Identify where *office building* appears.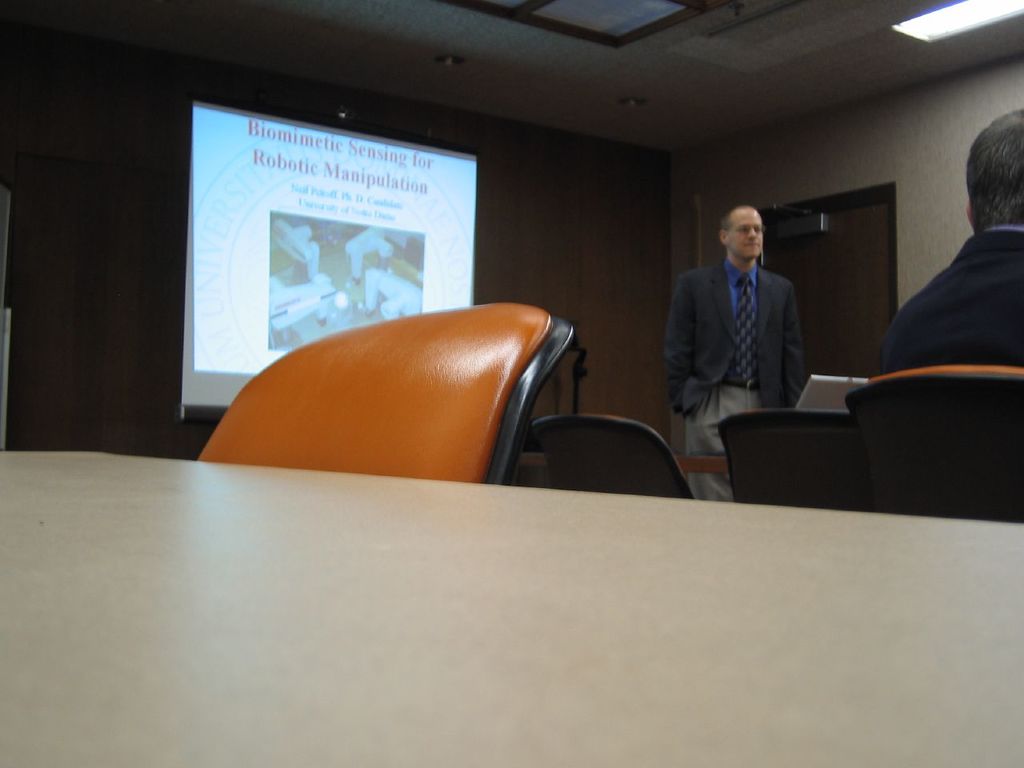
Appears at crop(0, 10, 1023, 667).
